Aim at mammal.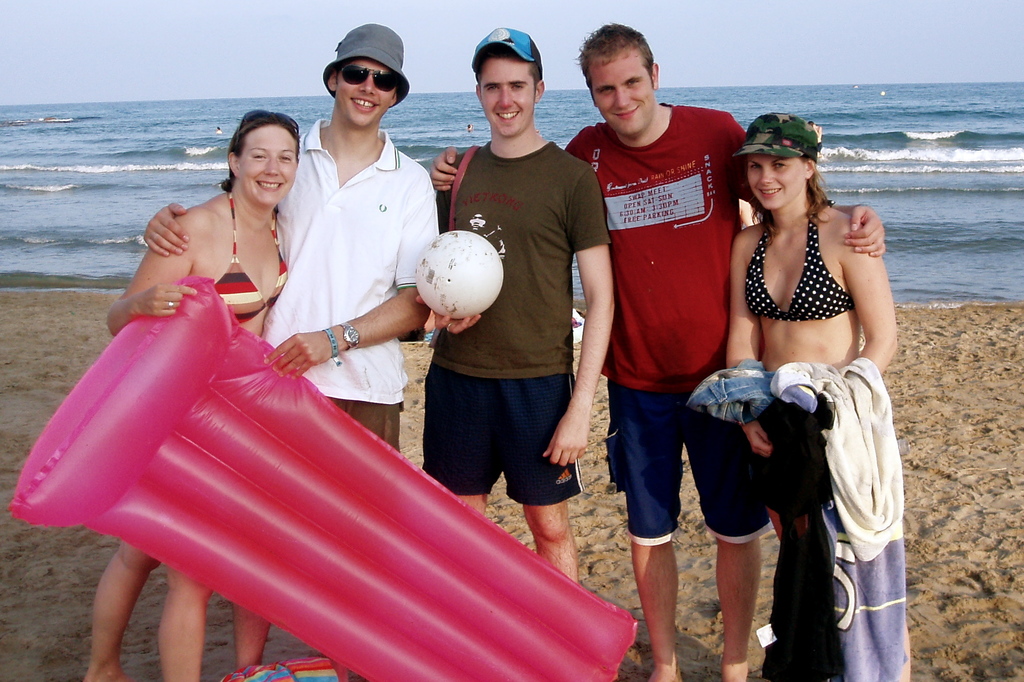
Aimed at detection(141, 24, 444, 681).
